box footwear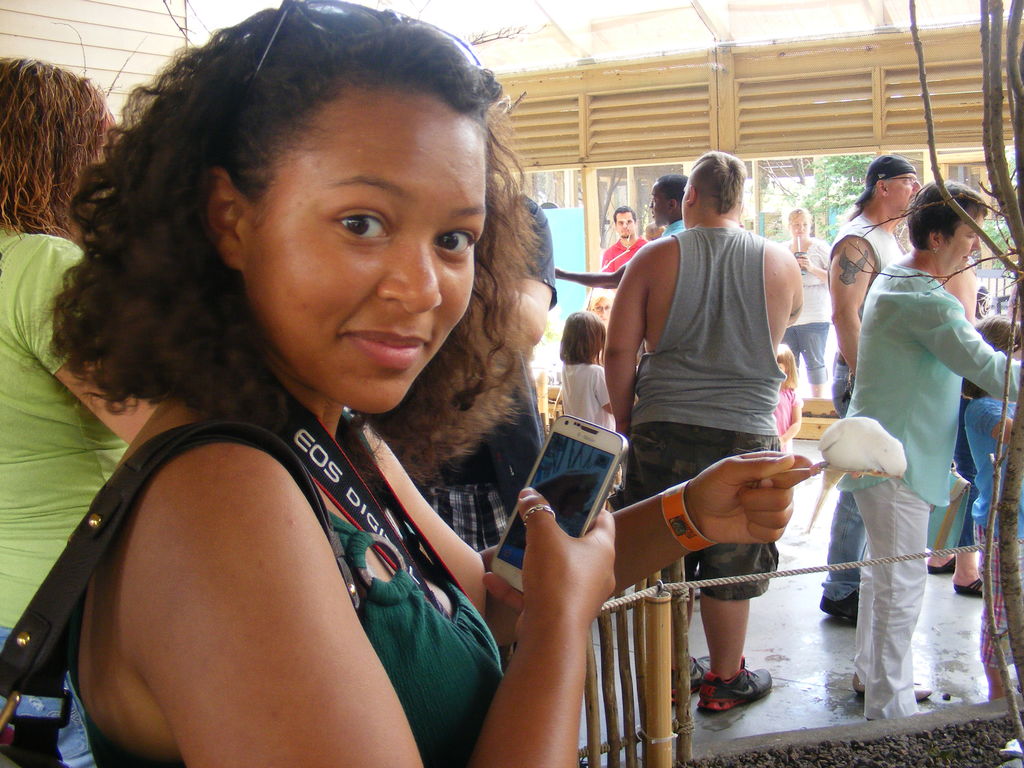
l=672, t=657, r=710, b=705
